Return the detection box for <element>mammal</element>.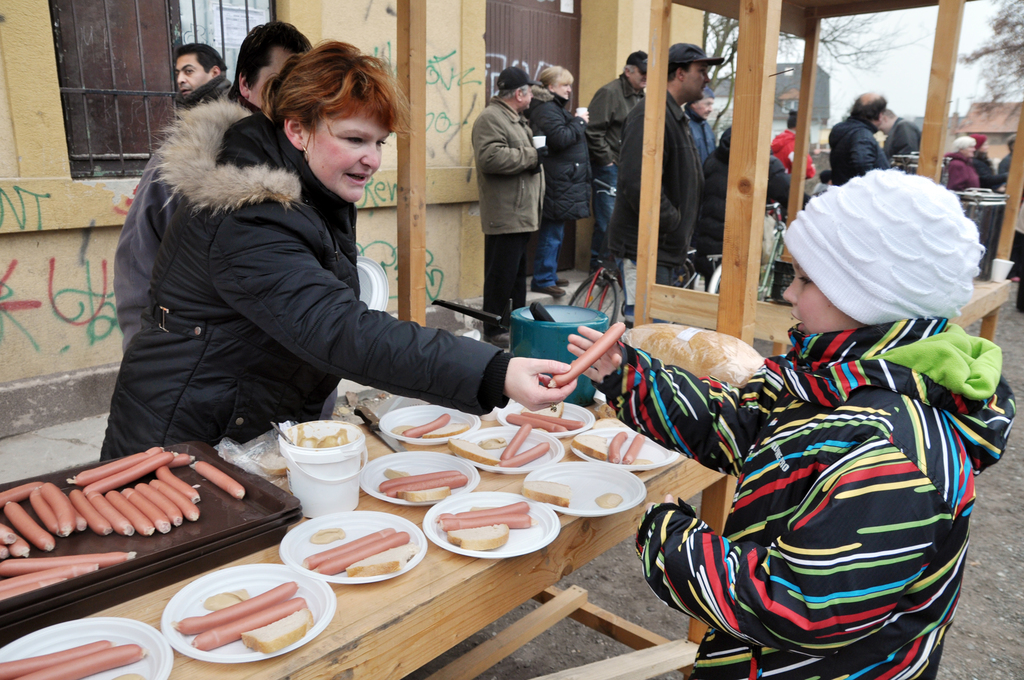
702 127 791 264.
